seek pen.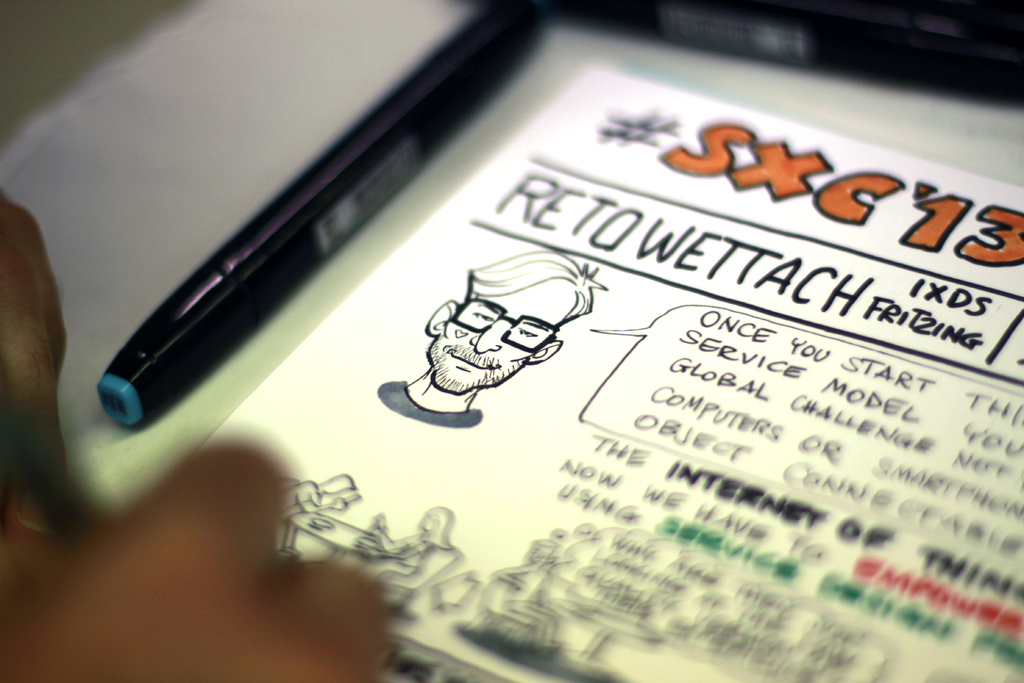
{"x1": 98, "y1": 0, "x2": 570, "y2": 433}.
